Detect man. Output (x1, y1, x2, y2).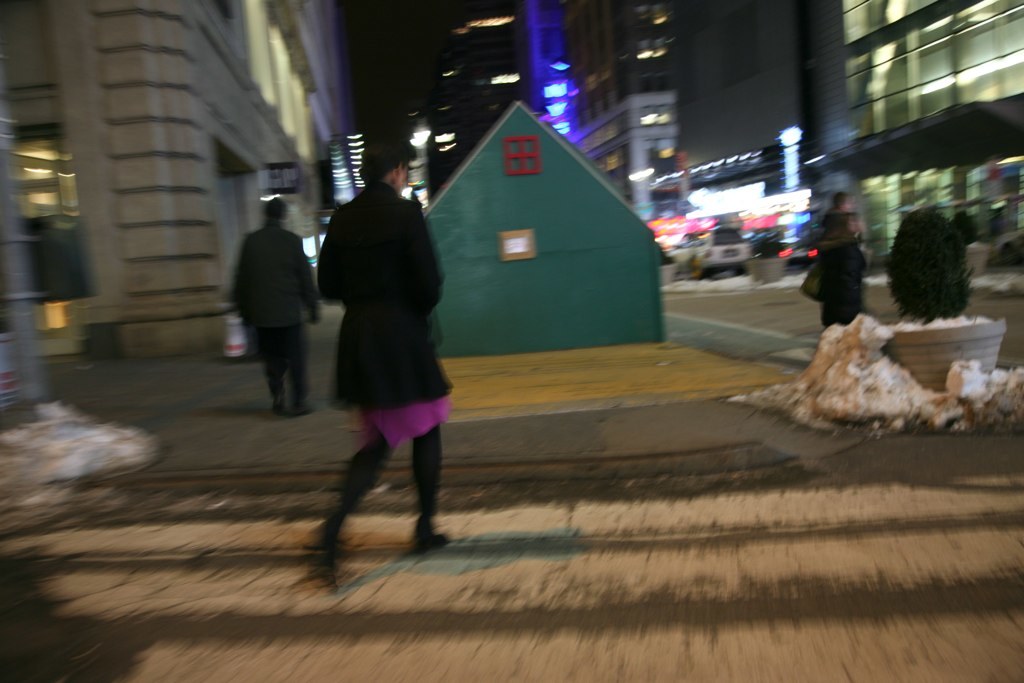
(229, 198, 319, 419).
